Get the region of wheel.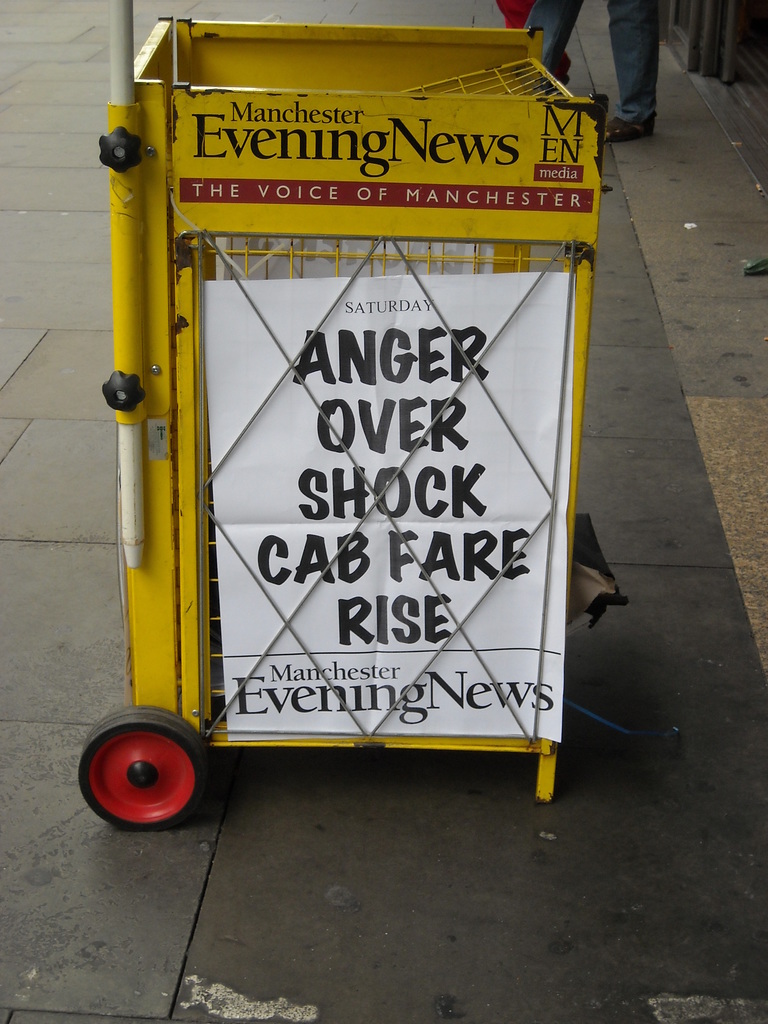
<box>77,706,215,830</box>.
